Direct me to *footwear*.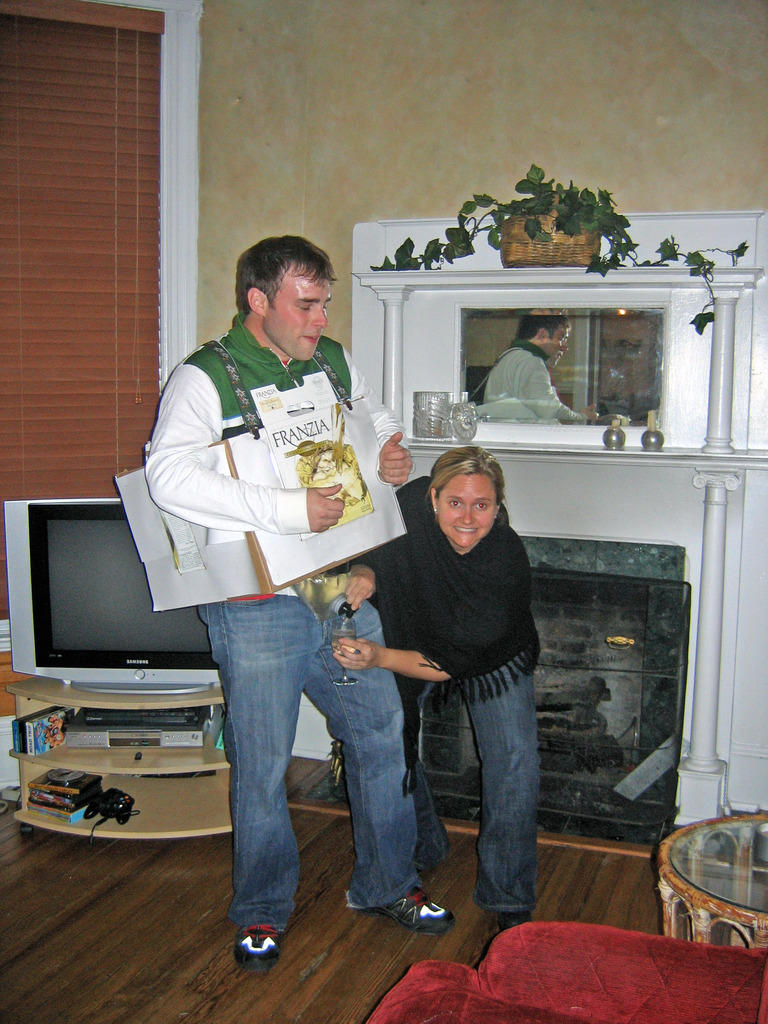
Direction: x1=499 y1=907 x2=537 y2=938.
